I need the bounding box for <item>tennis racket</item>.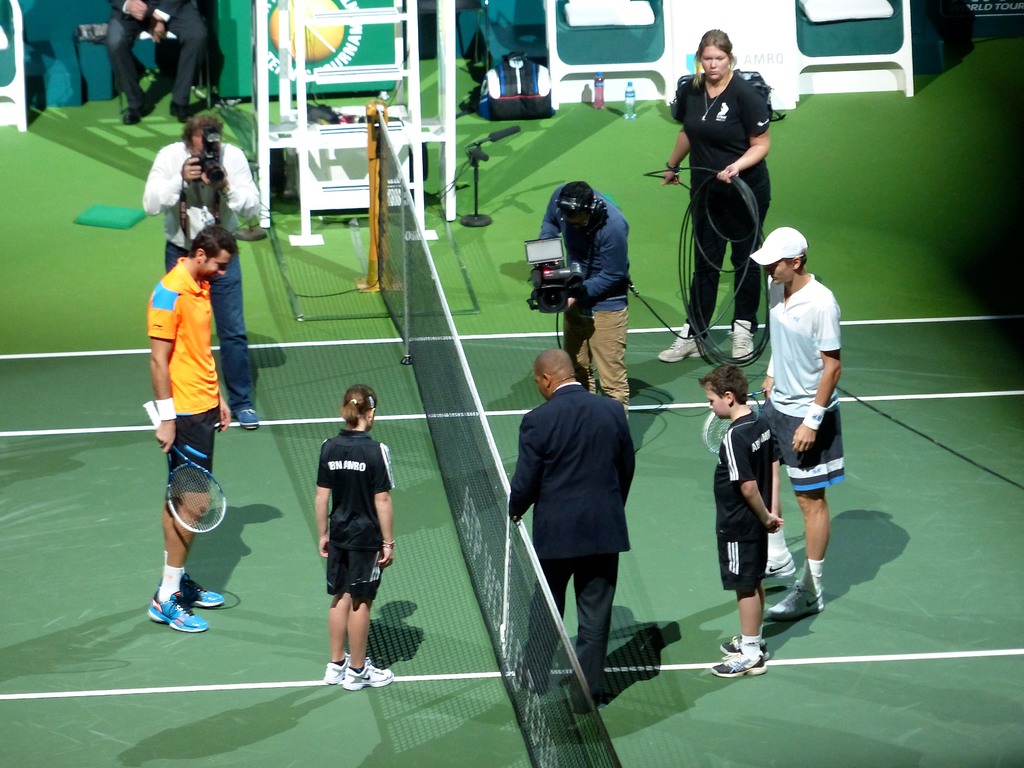
Here it is: [703, 386, 769, 455].
